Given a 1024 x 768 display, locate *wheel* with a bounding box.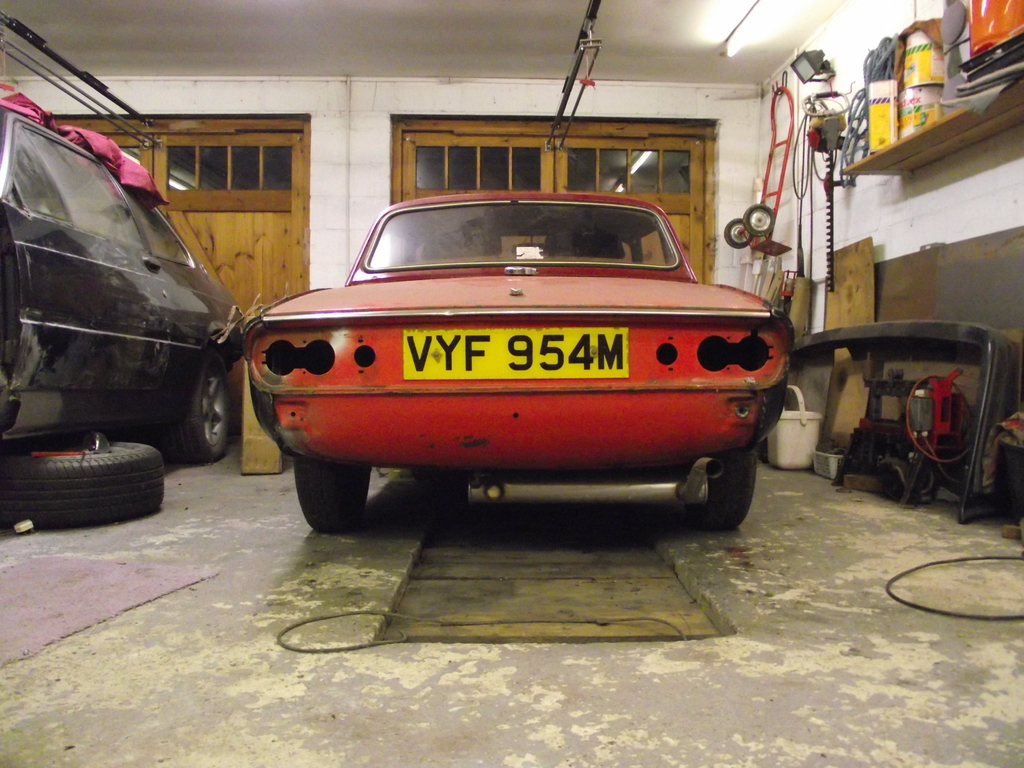
Located: pyautogui.locateOnScreen(744, 205, 773, 236).
